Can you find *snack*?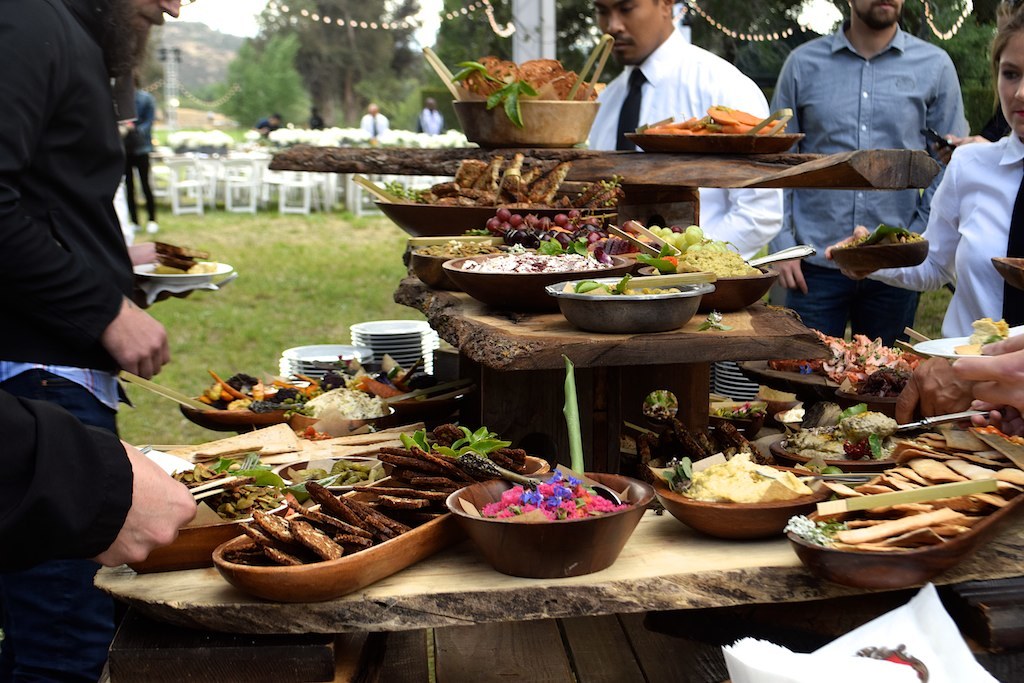
Yes, bounding box: BBox(775, 332, 934, 403).
